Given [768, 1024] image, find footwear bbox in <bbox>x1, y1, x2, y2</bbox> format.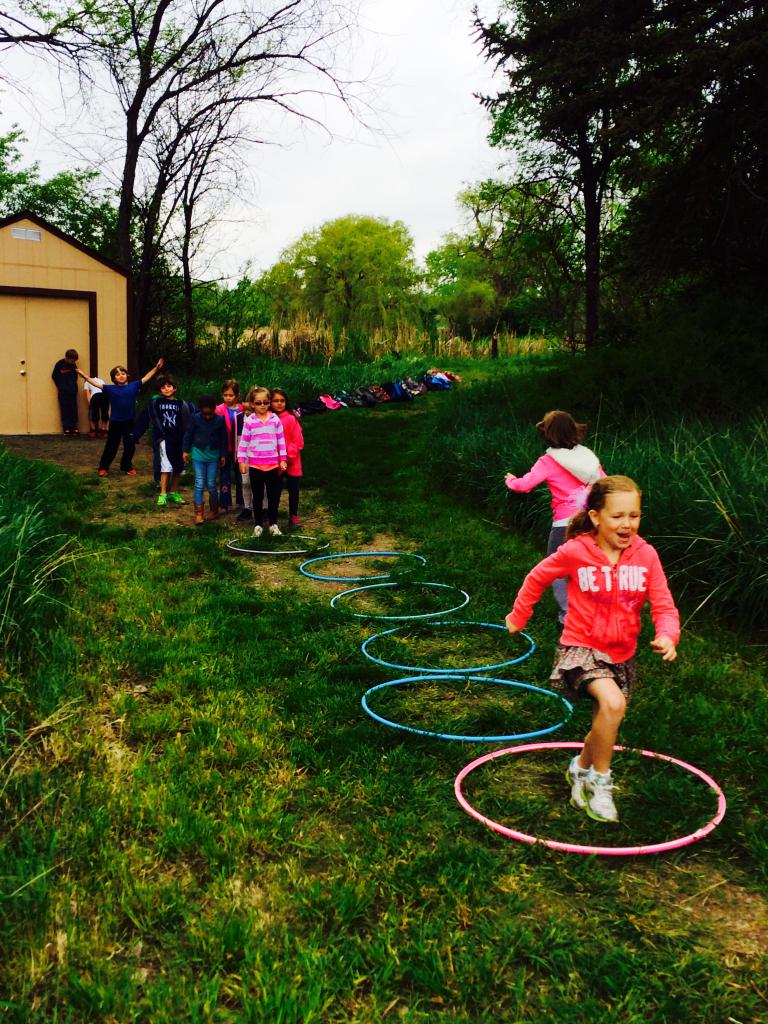
<bbox>580, 769, 622, 818</bbox>.
